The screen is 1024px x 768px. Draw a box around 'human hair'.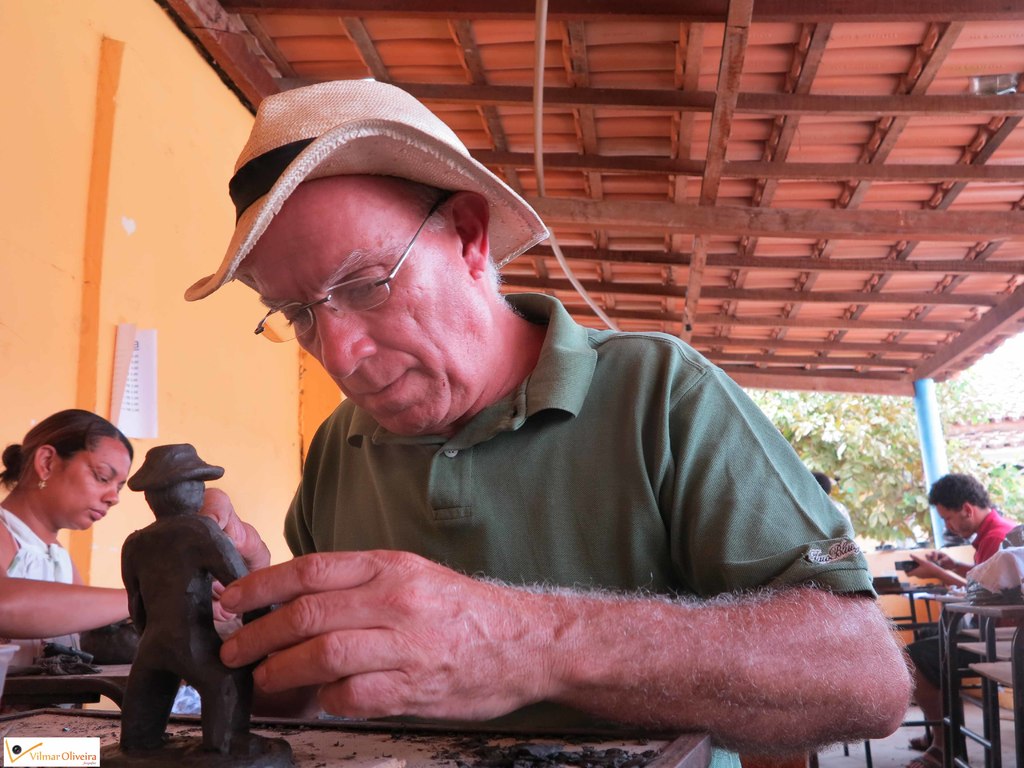
x1=0, y1=410, x2=141, y2=487.
